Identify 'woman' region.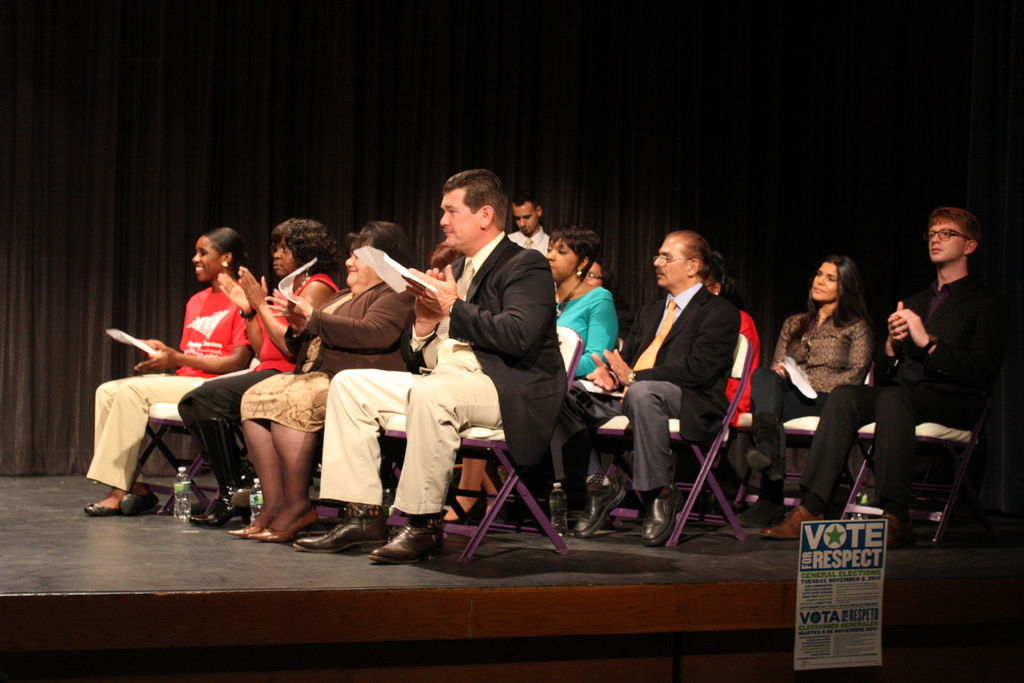
Region: x1=586, y1=261, x2=609, y2=289.
